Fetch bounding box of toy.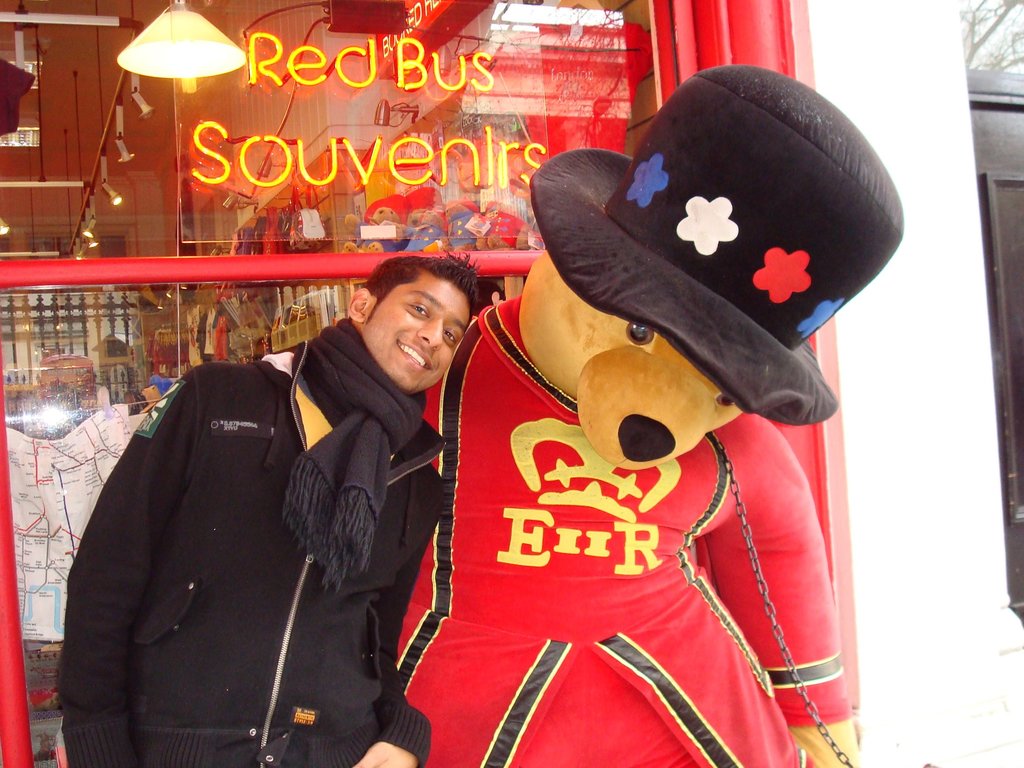
Bbox: <bbox>289, 72, 924, 760</bbox>.
